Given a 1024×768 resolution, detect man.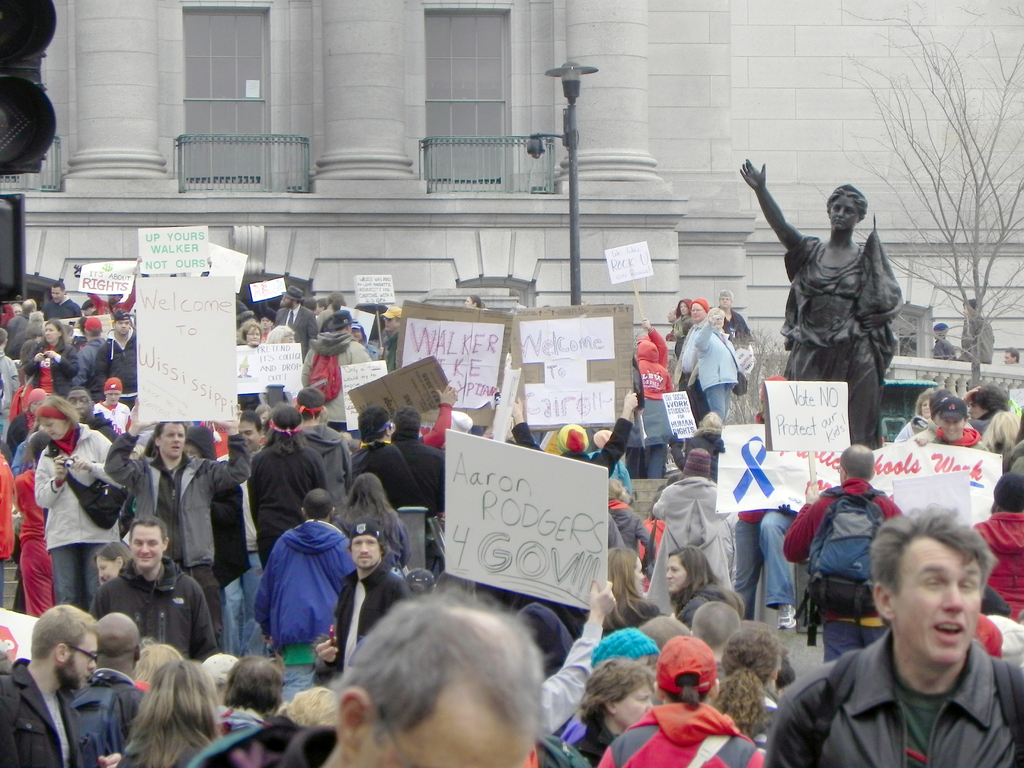
box=[314, 525, 396, 673].
